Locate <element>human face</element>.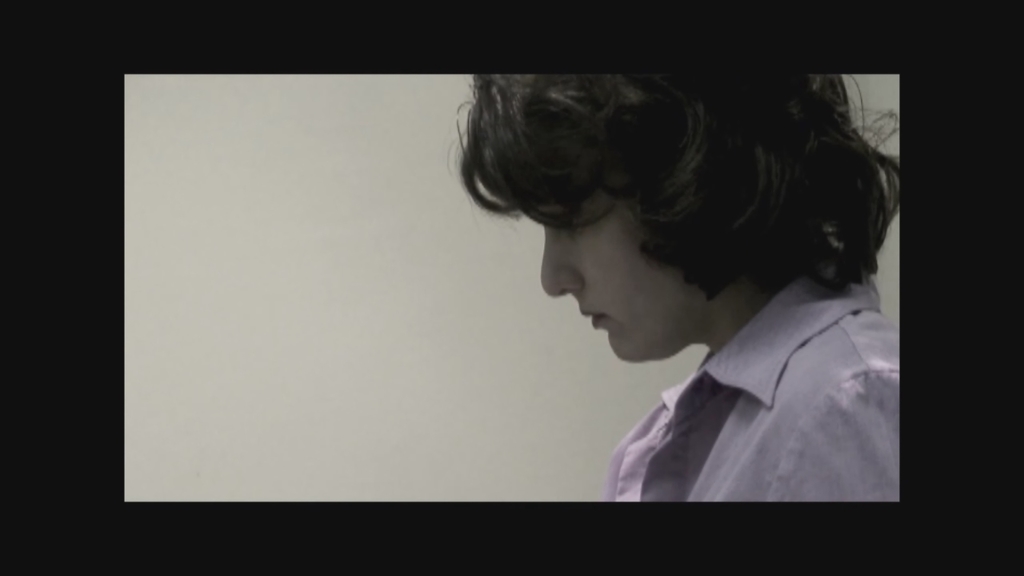
Bounding box: (left=525, top=179, right=710, bottom=360).
